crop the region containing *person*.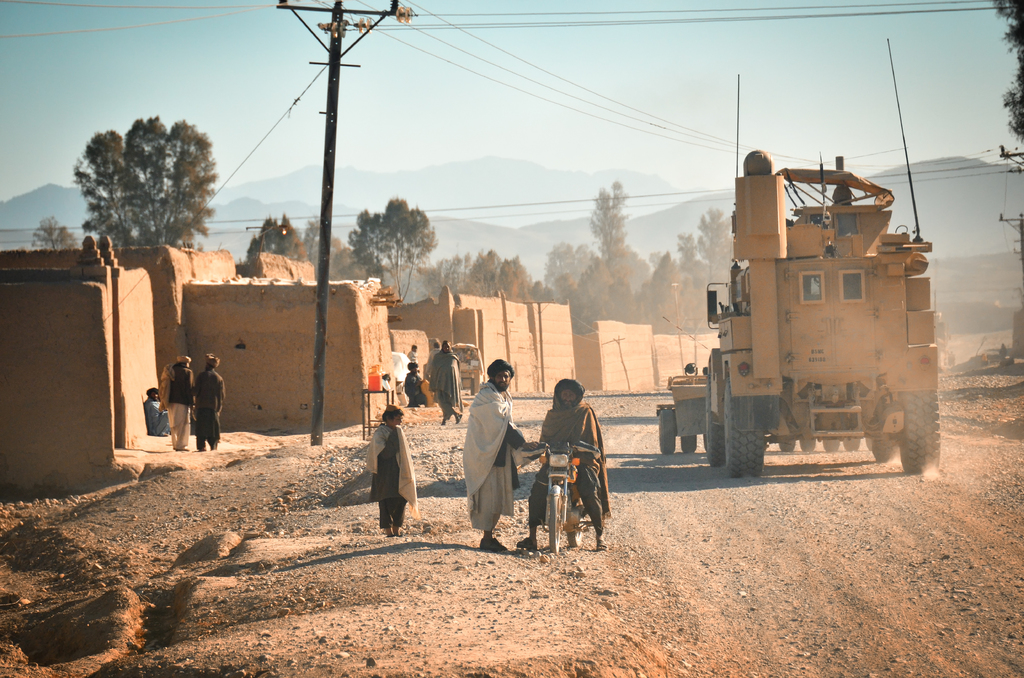
Crop region: x1=159 y1=351 x2=197 y2=453.
